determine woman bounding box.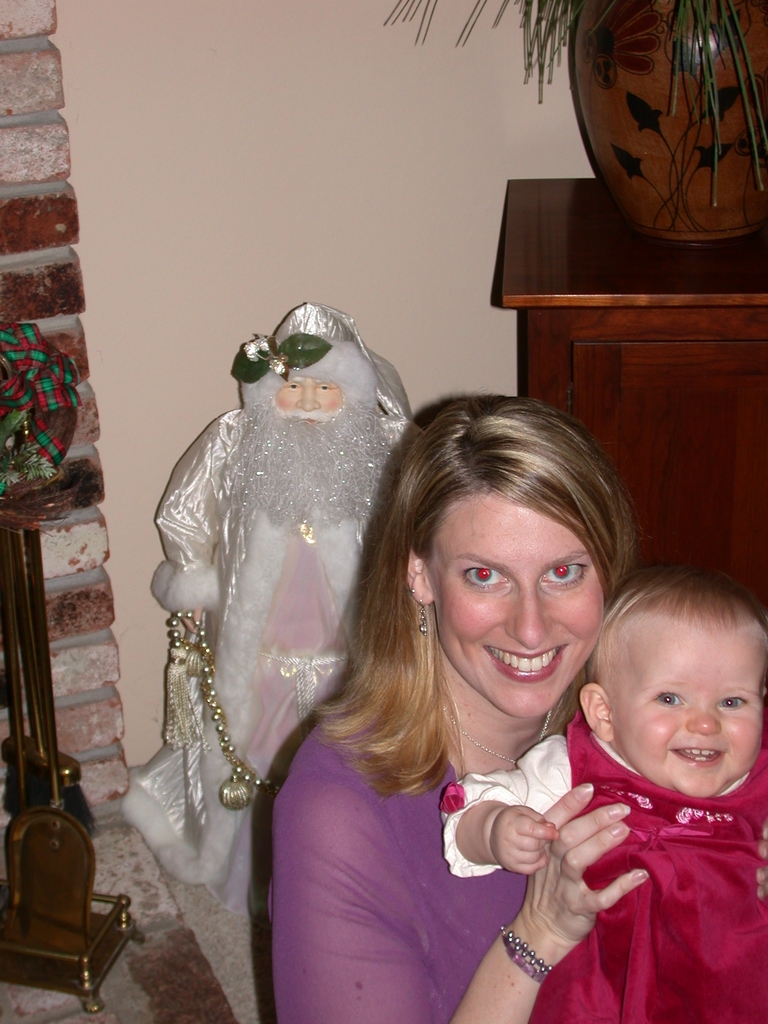
Determined: left=234, top=346, right=694, bottom=1021.
